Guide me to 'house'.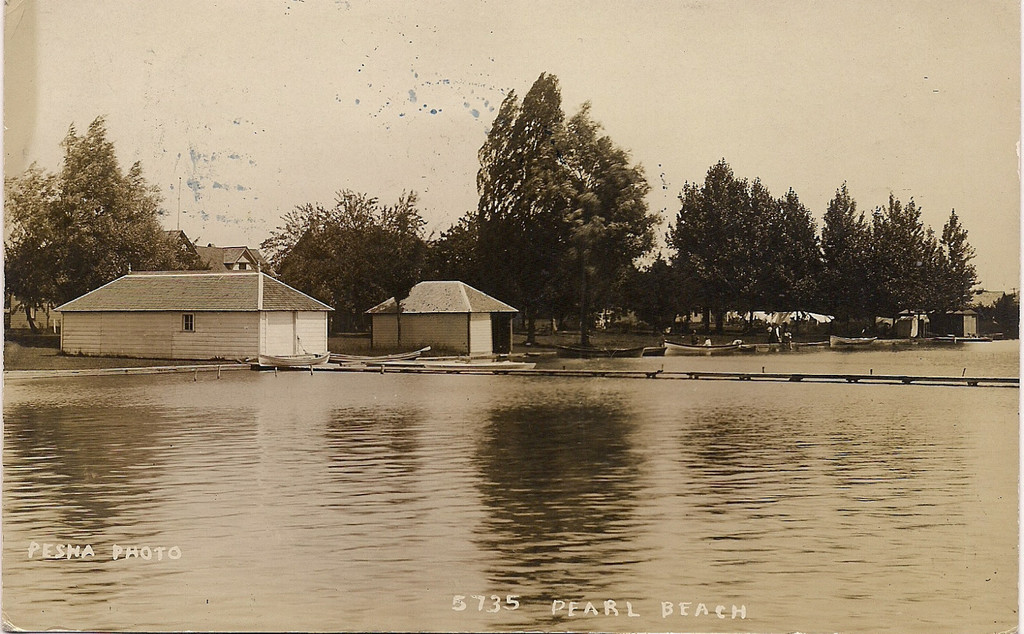
Guidance: 56:265:340:365.
